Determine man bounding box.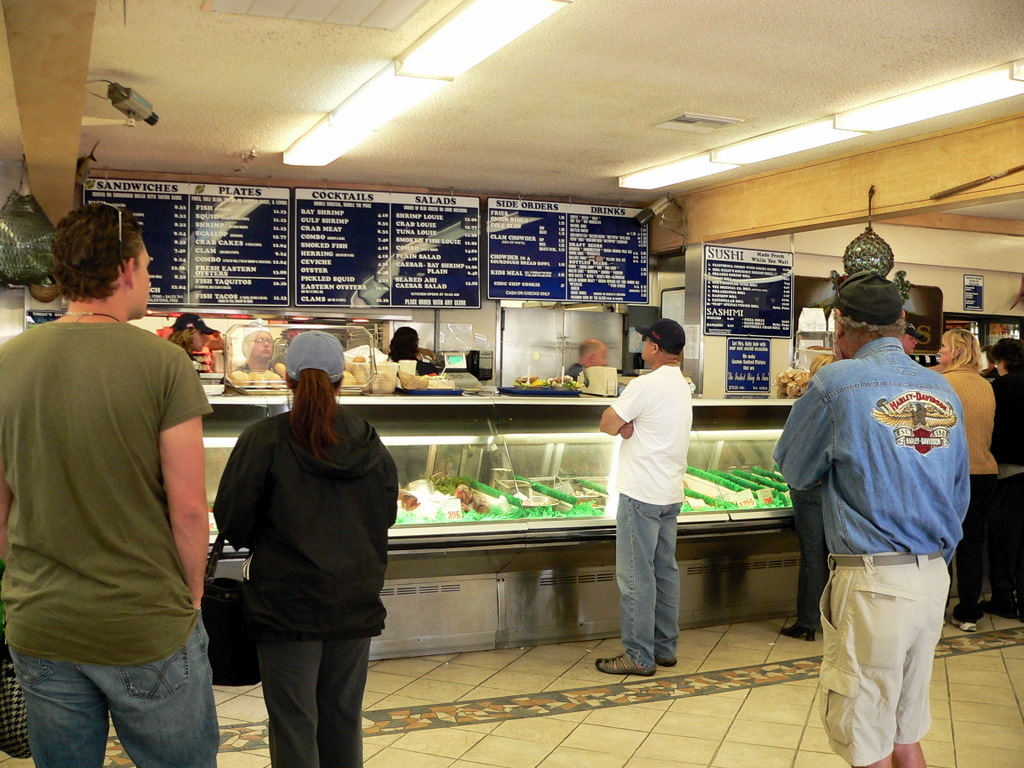
Determined: l=563, t=338, r=611, b=381.
